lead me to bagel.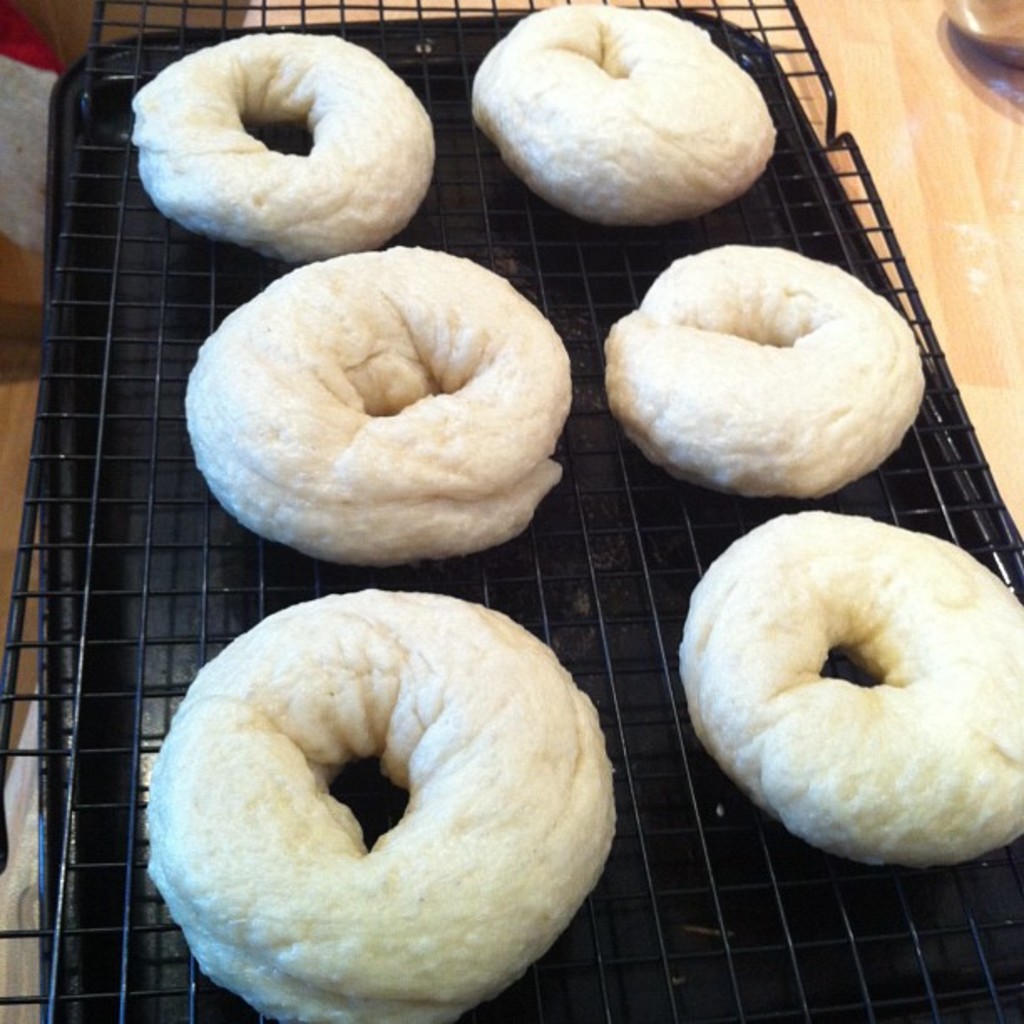
Lead to box=[474, 0, 773, 228].
